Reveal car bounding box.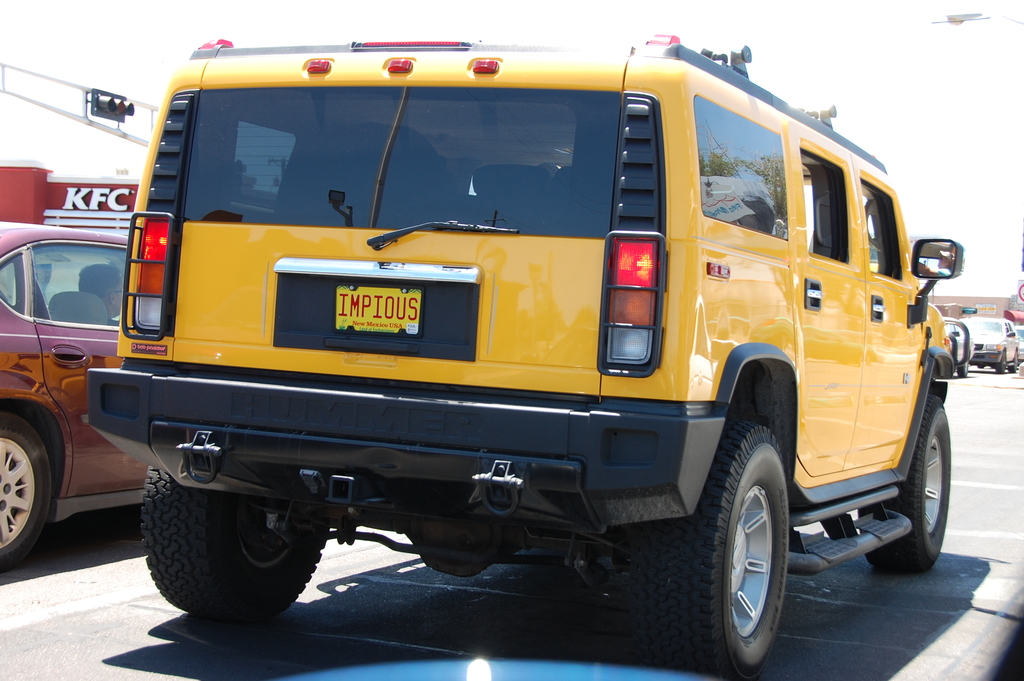
Revealed: (left=961, top=314, right=1016, bottom=369).
